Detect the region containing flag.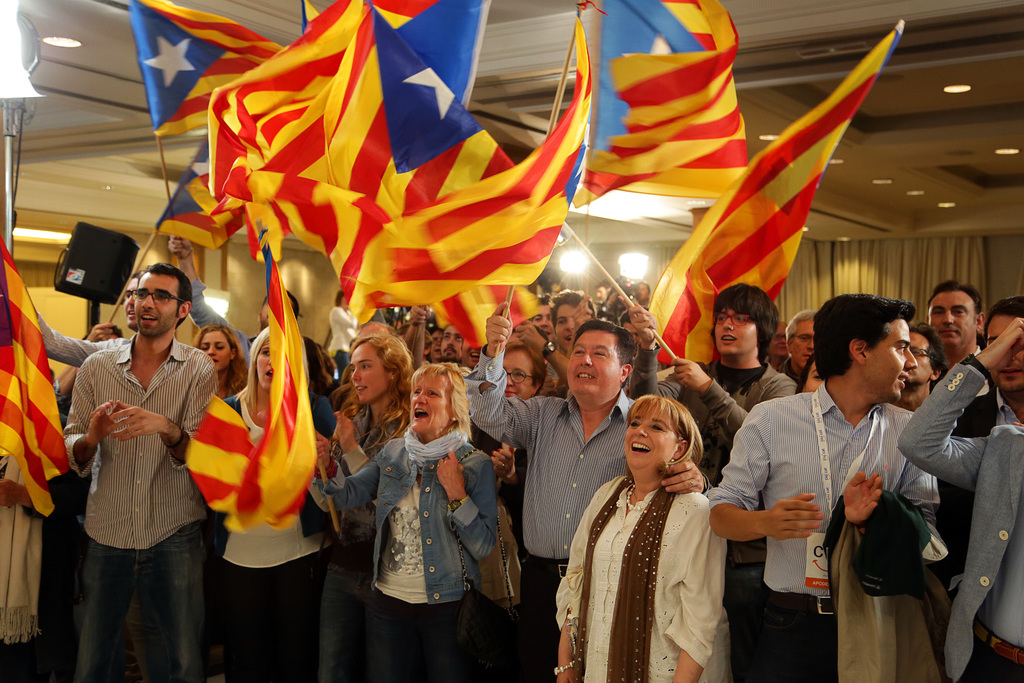
box=[575, 0, 756, 209].
